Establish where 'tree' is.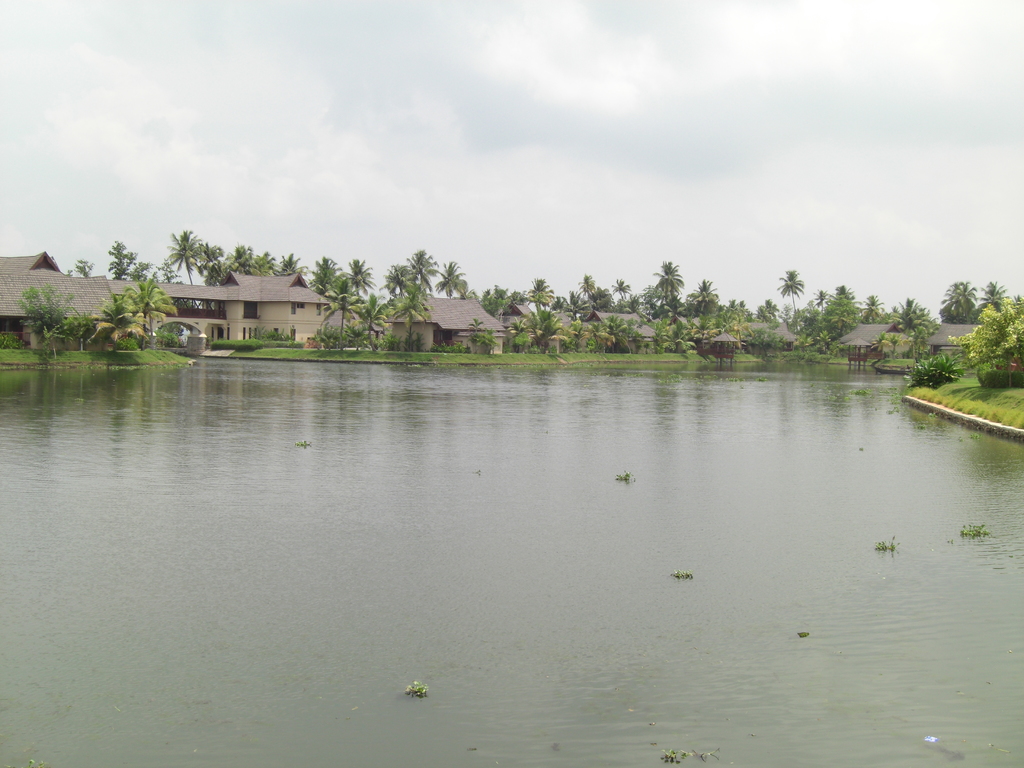
Established at bbox=[978, 280, 1010, 323].
